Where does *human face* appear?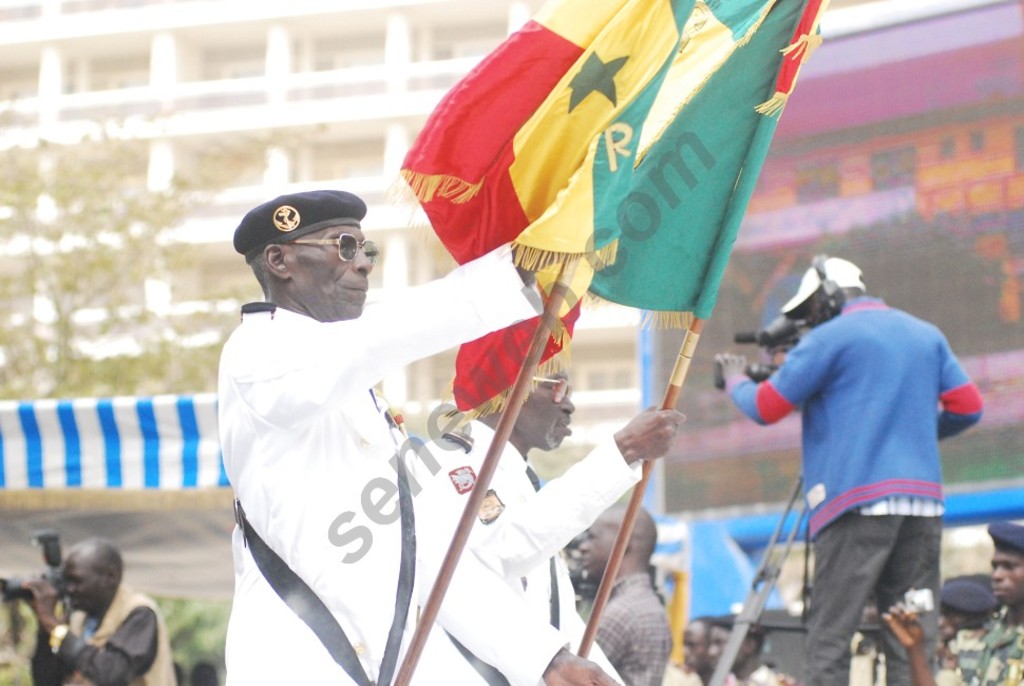
Appears at locate(707, 626, 744, 673).
